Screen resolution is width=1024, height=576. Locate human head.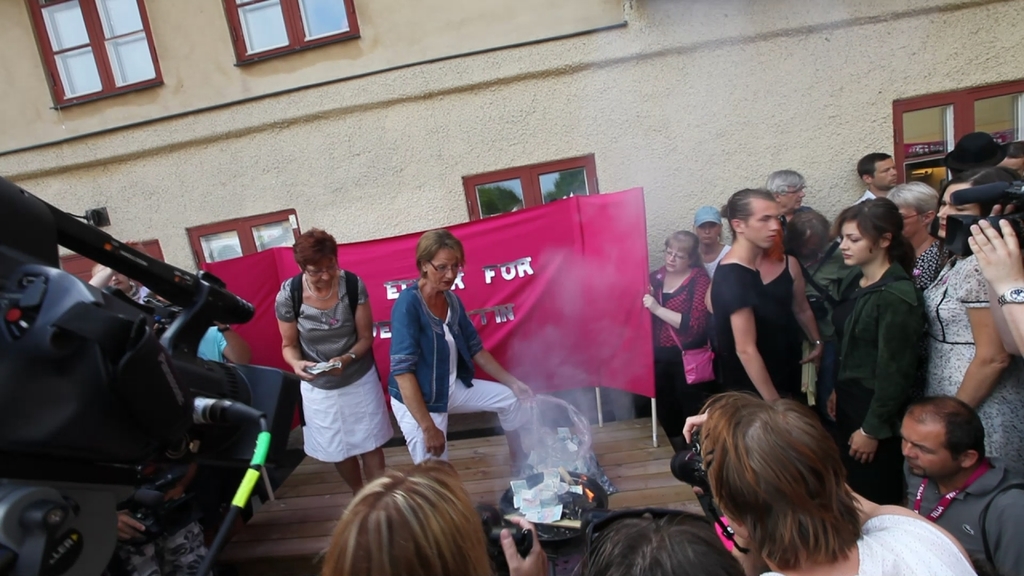
l=935, t=170, r=1014, b=242.
